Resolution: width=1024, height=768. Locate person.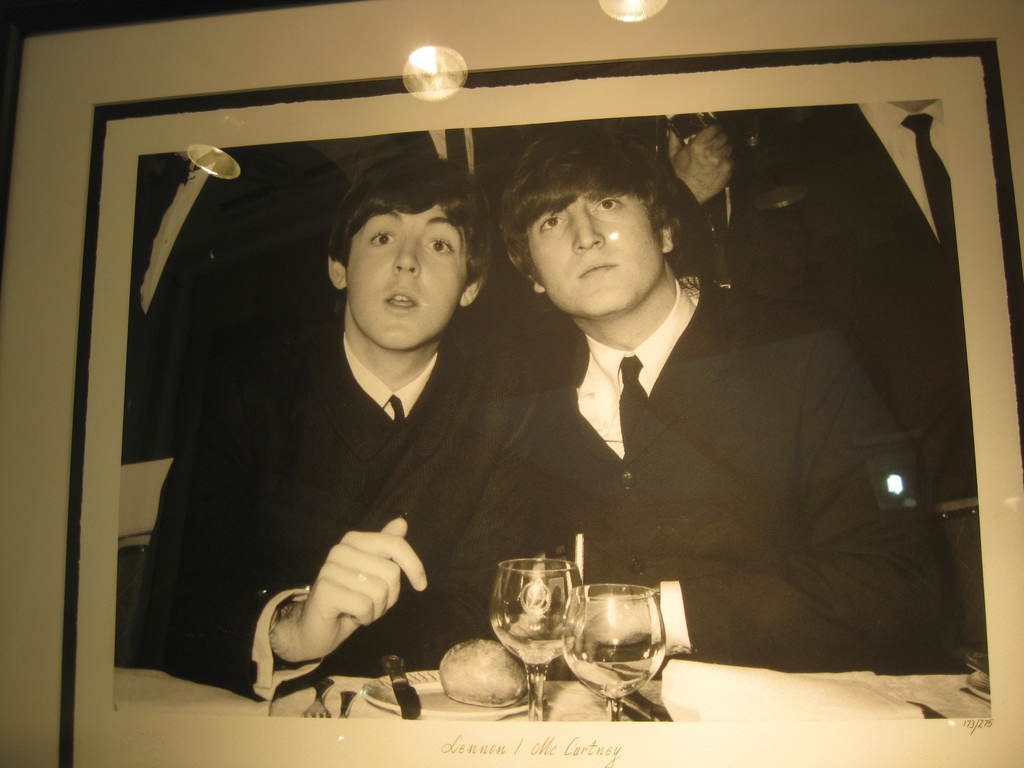
locate(233, 113, 532, 756).
